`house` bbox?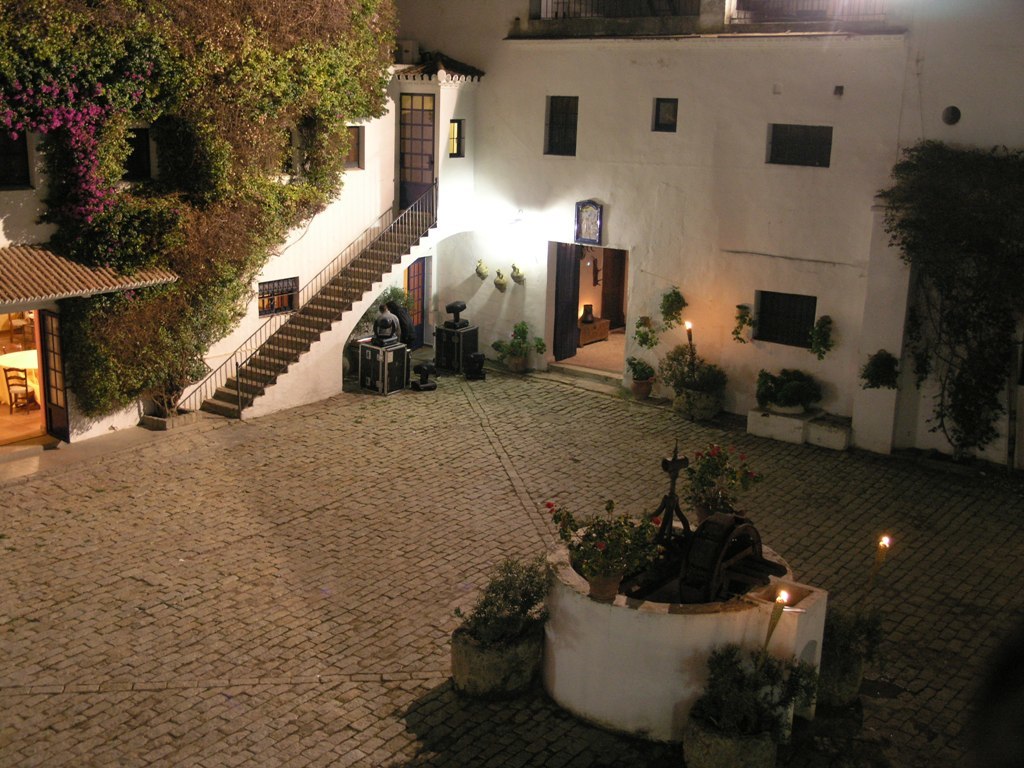
[174,9,1004,475]
